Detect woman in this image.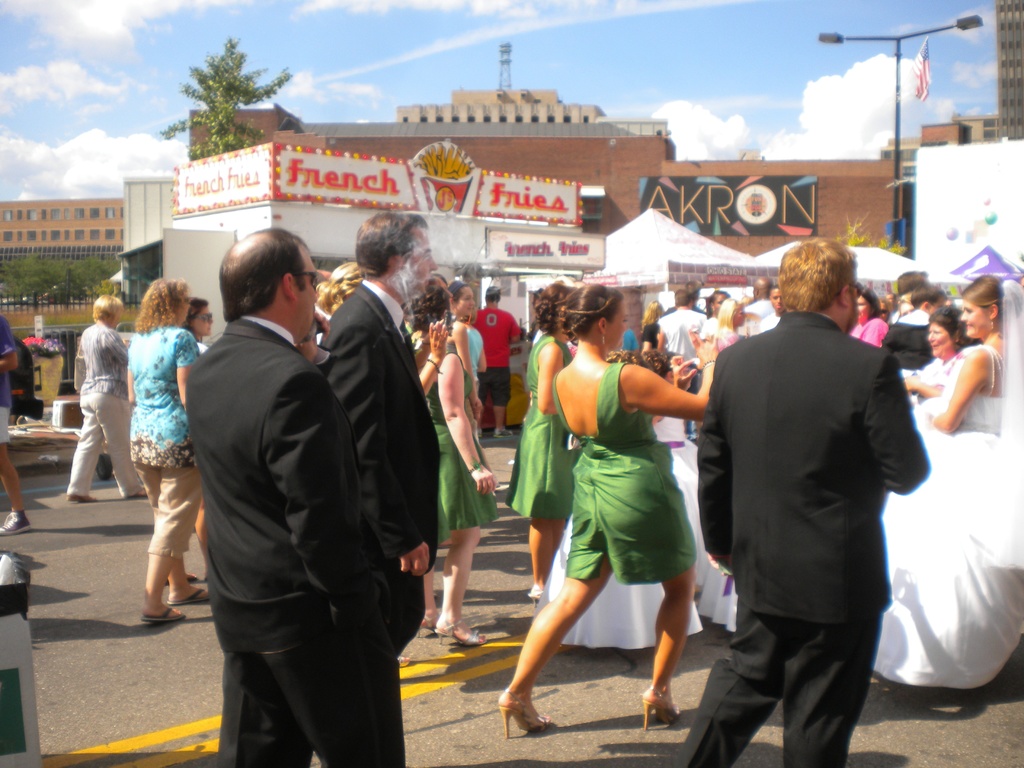
Detection: select_region(716, 301, 749, 349).
